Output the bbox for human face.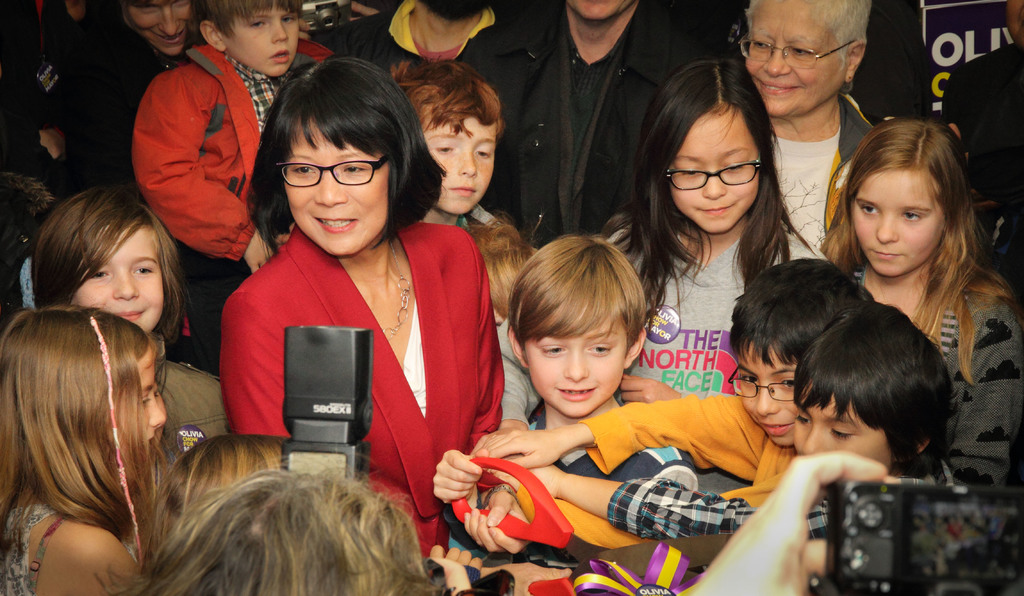
<box>801,389,892,469</box>.
